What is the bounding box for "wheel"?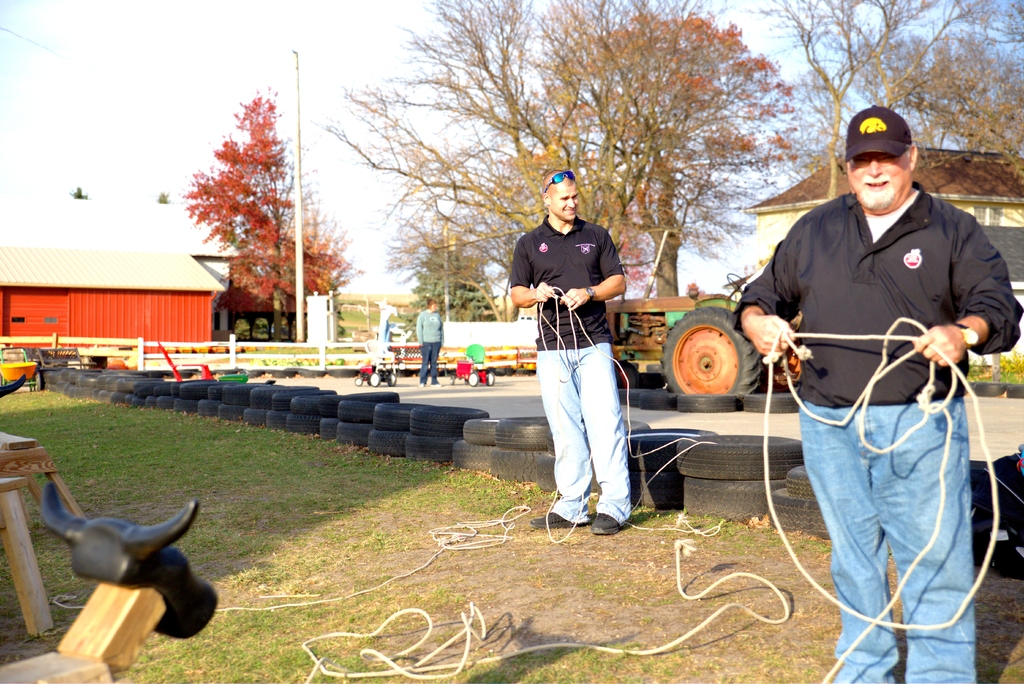
detection(156, 368, 175, 376).
